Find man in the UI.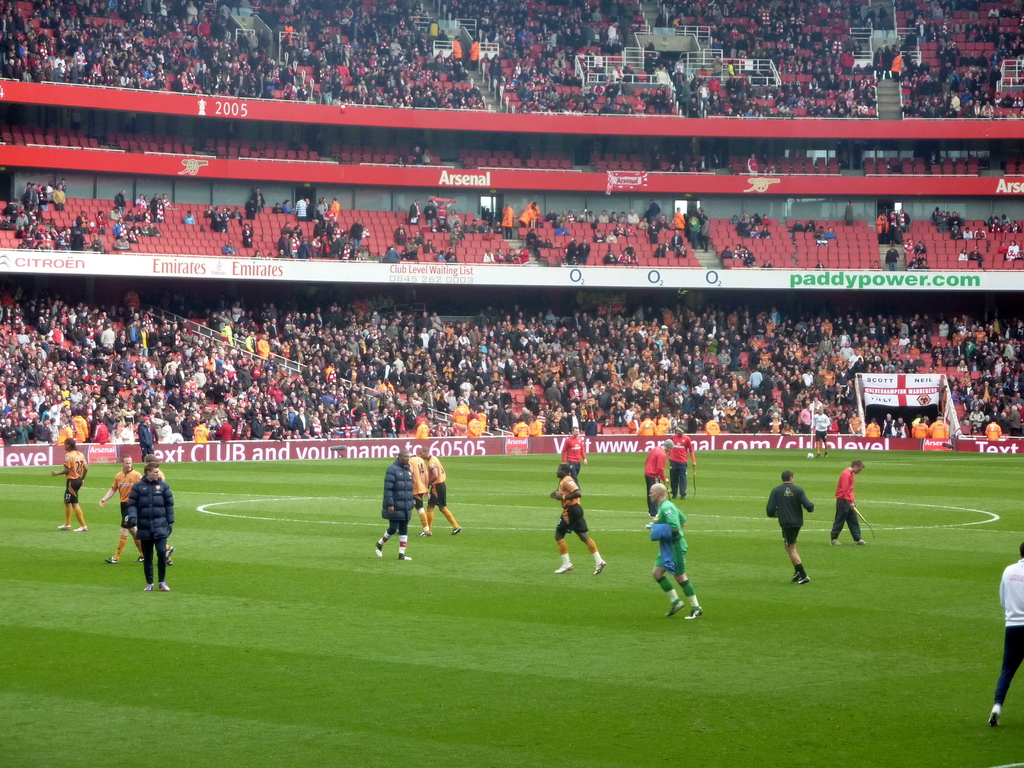
UI element at select_region(733, 217, 751, 239).
